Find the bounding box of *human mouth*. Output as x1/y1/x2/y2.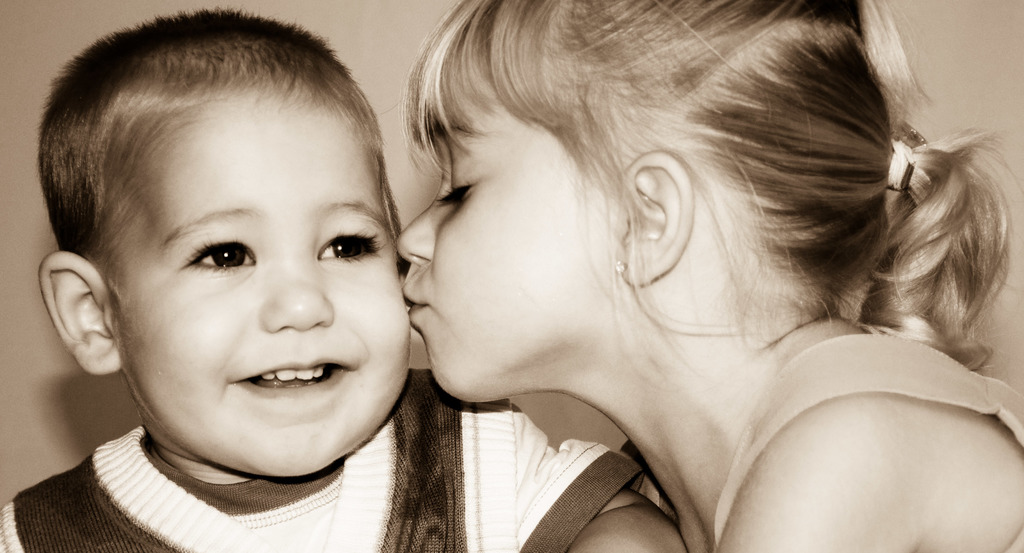
253/350/360/408.
